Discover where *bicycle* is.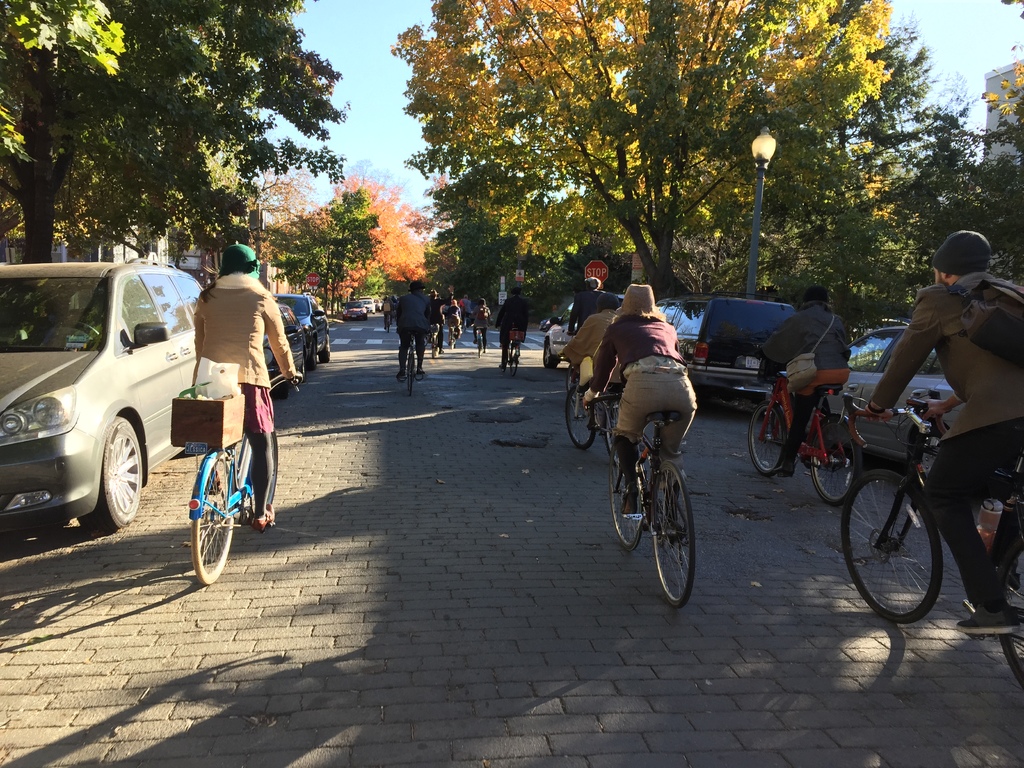
Discovered at detection(425, 318, 446, 363).
